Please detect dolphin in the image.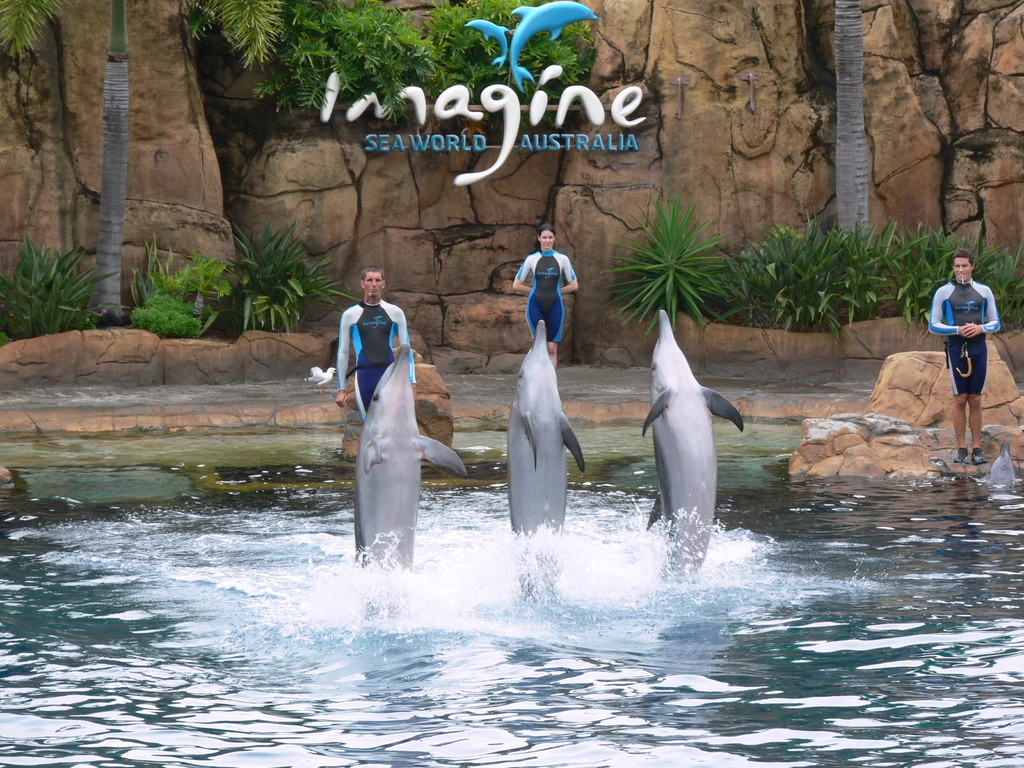
637, 307, 750, 585.
